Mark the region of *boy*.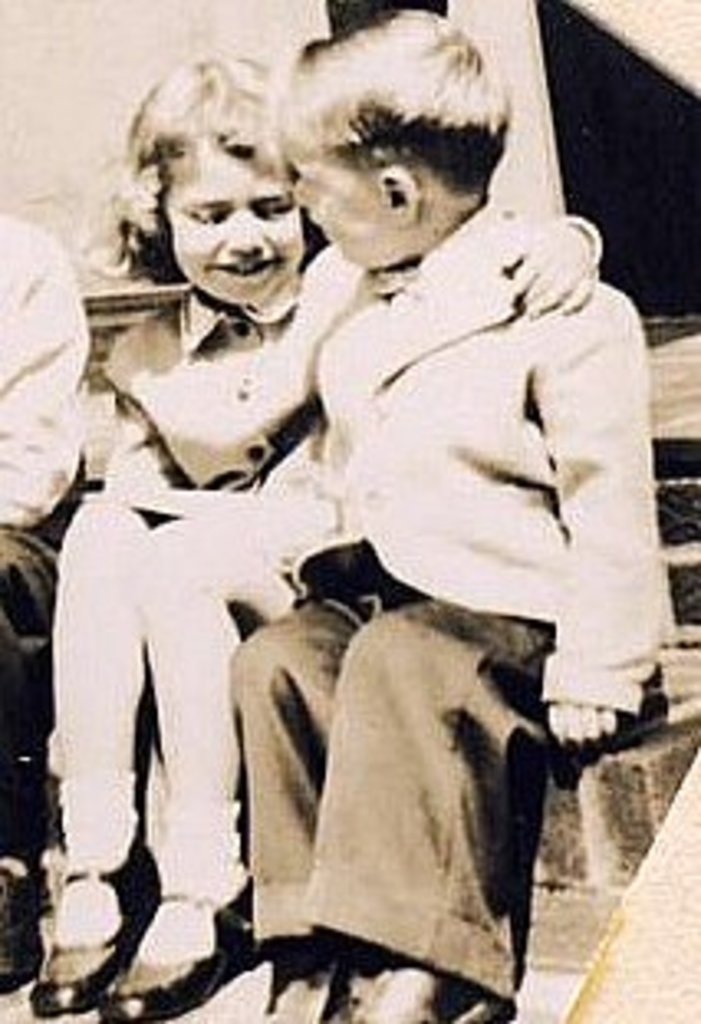
Region: rect(224, 3, 678, 1021).
